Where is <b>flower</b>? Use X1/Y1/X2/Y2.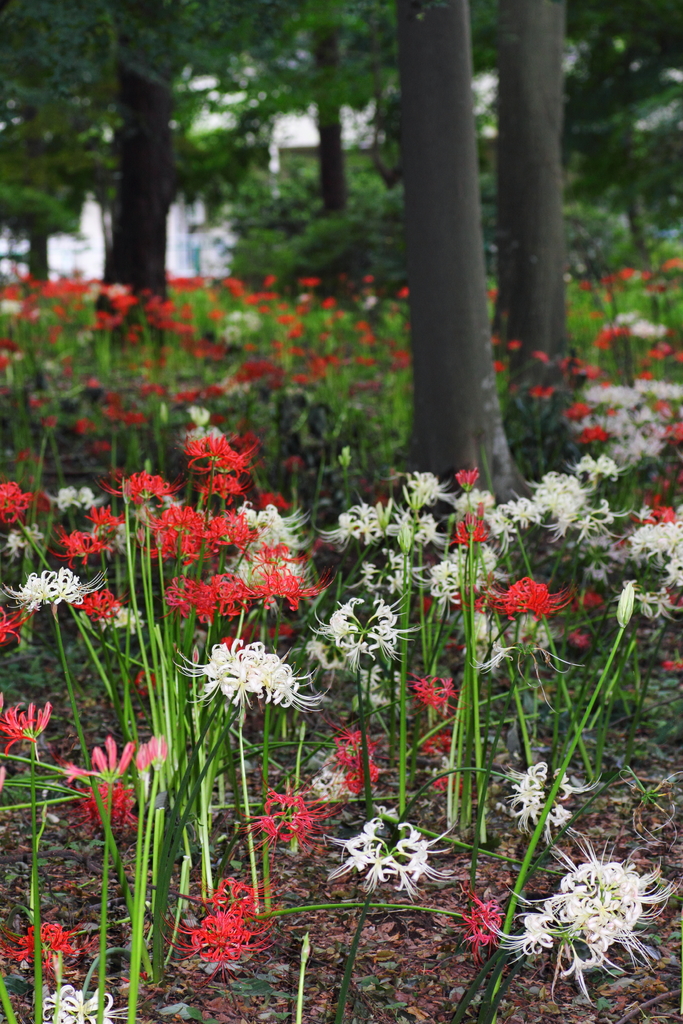
503/754/608/838.
